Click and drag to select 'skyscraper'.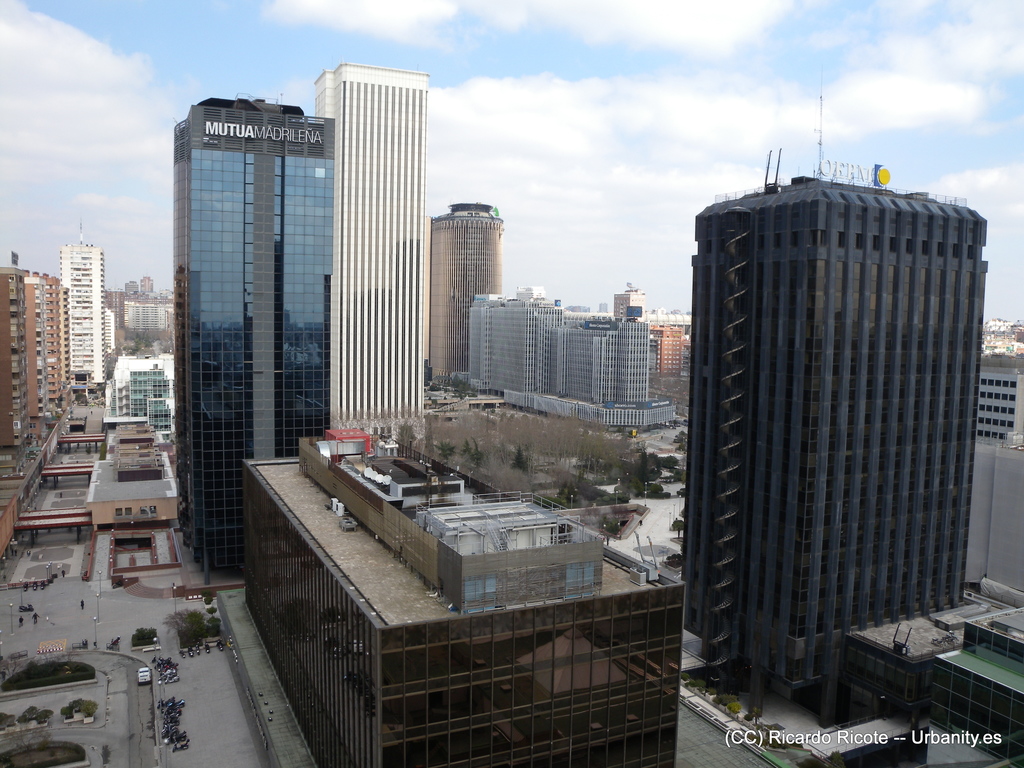
Selection: box=[975, 348, 1023, 447].
